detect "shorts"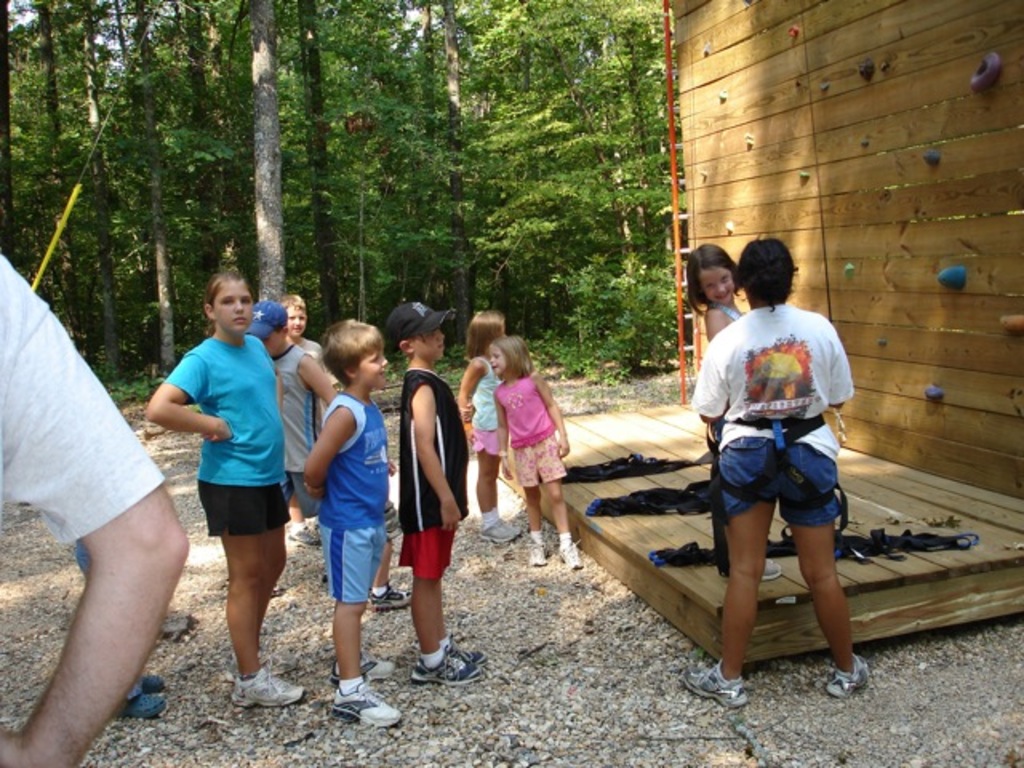
192 478 290 536
